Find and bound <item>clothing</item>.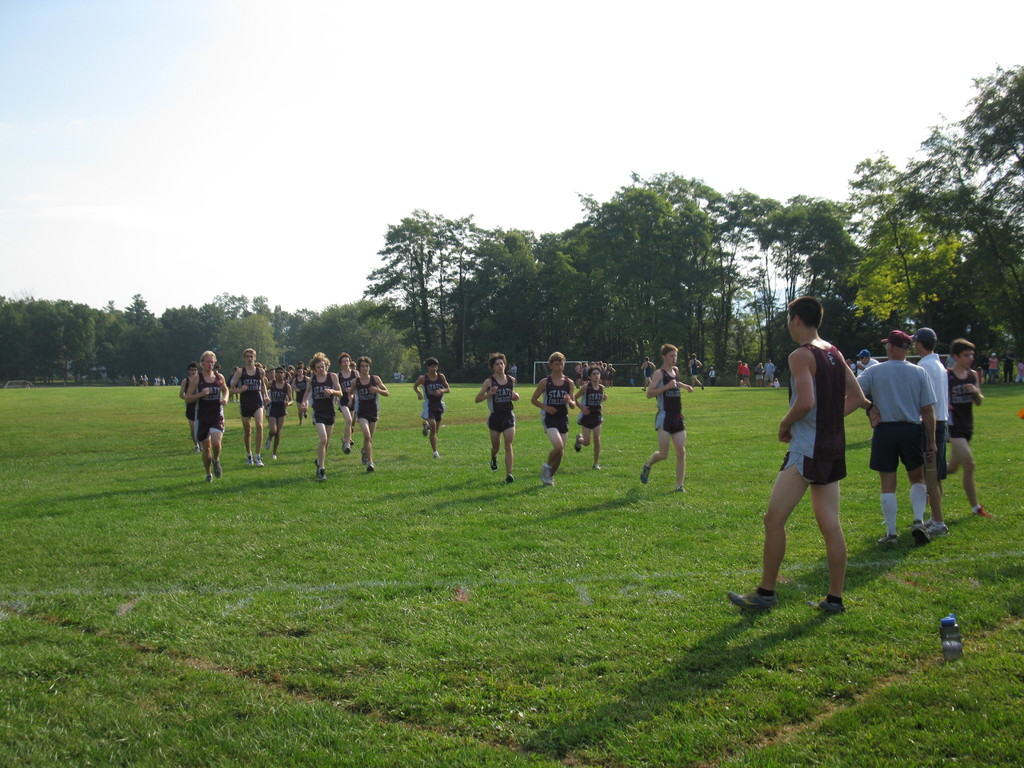
Bound: 985,355,995,383.
